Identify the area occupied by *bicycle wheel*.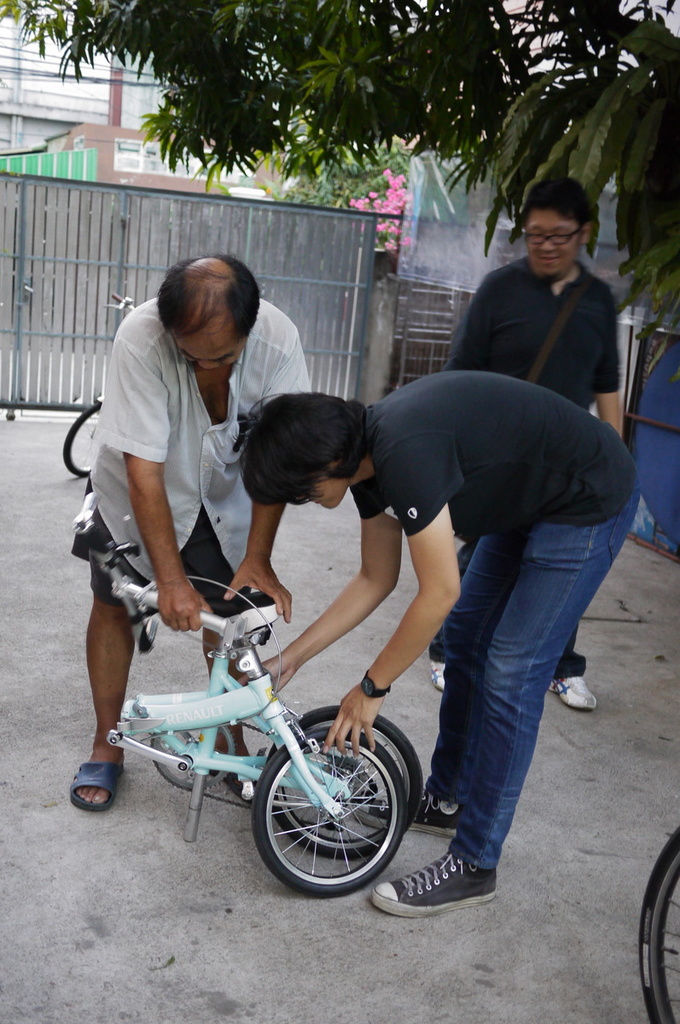
Area: pyautogui.locateOnScreen(247, 717, 420, 902).
